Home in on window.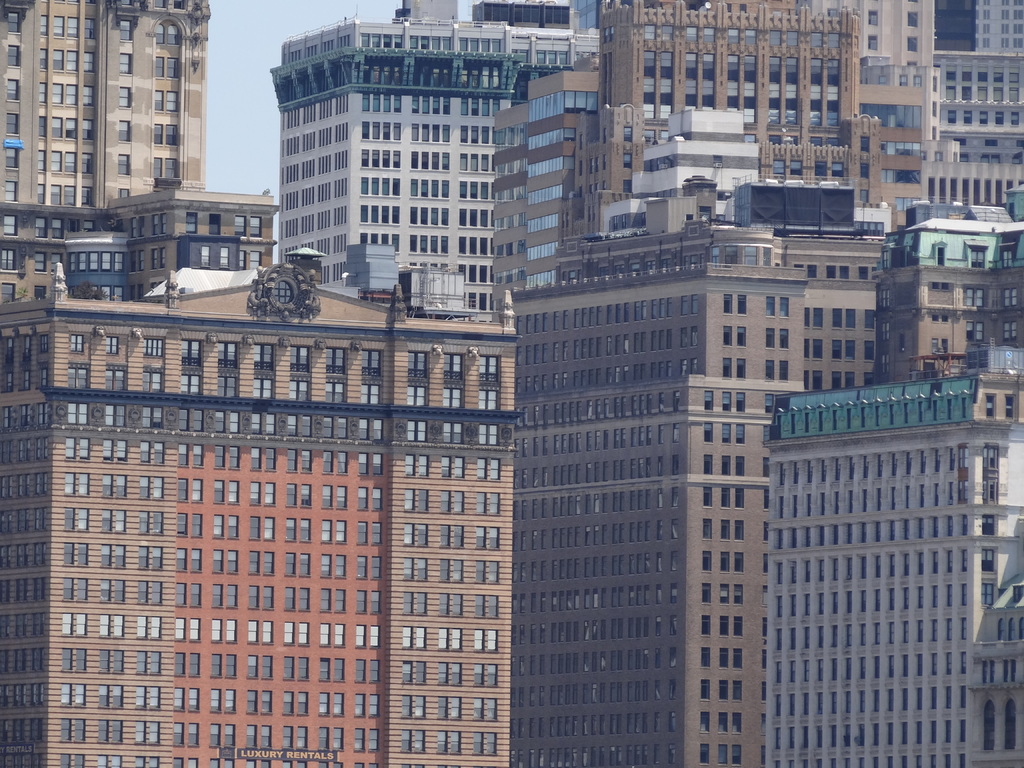
Homed in at <box>460,154,497,172</box>.
